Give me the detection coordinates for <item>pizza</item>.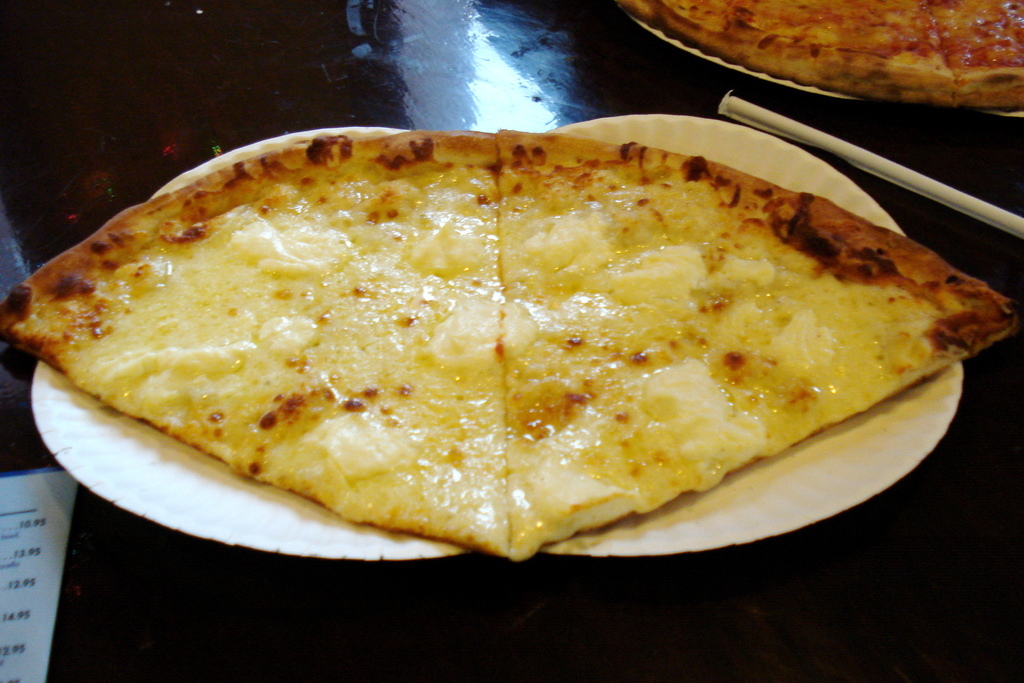
BBox(494, 126, 1023, 567).
